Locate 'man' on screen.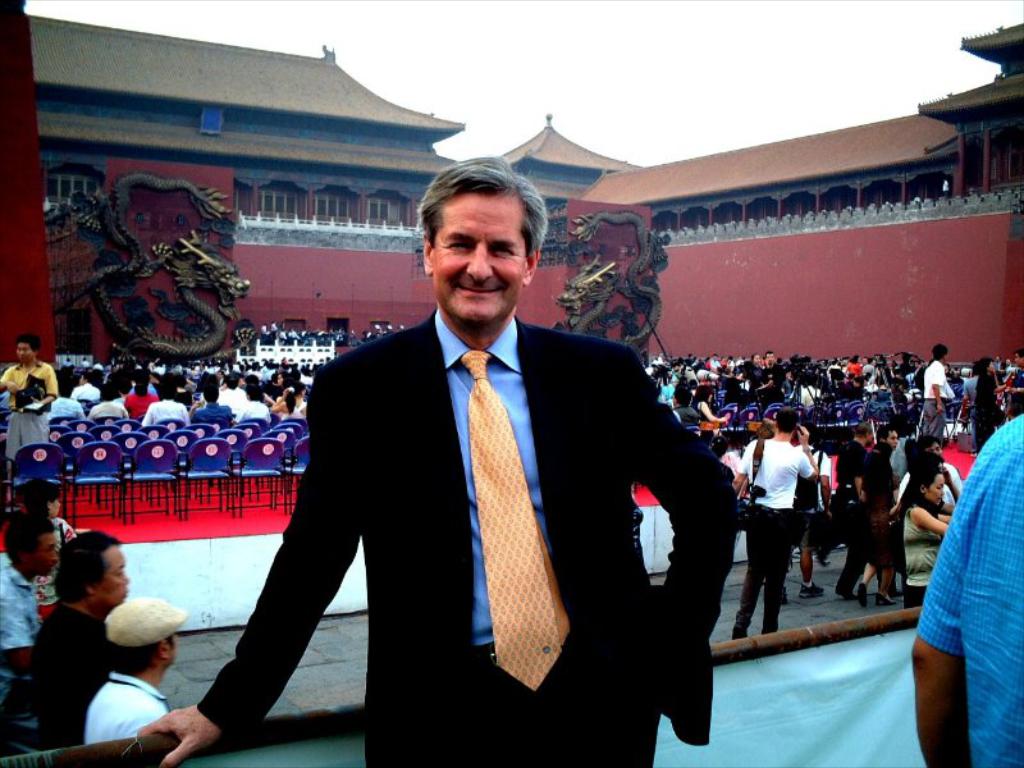
On screen at (87,596,182,745).
